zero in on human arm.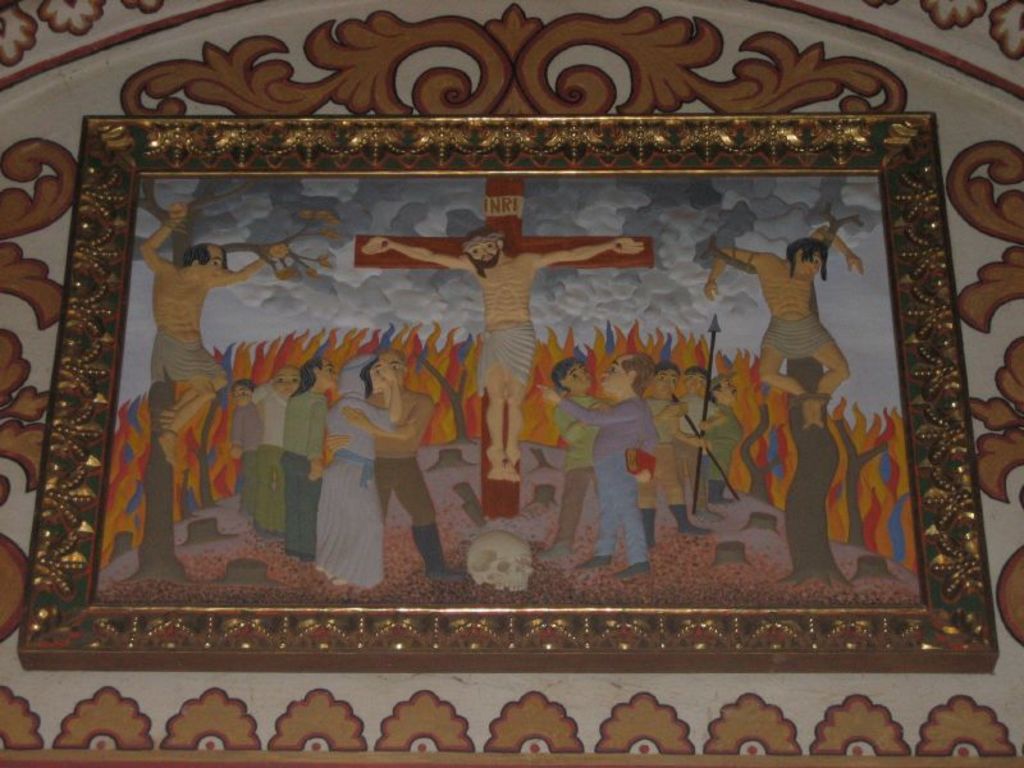
Zeroed in: [x1=538, y1=237, x2=643, y2=273].
